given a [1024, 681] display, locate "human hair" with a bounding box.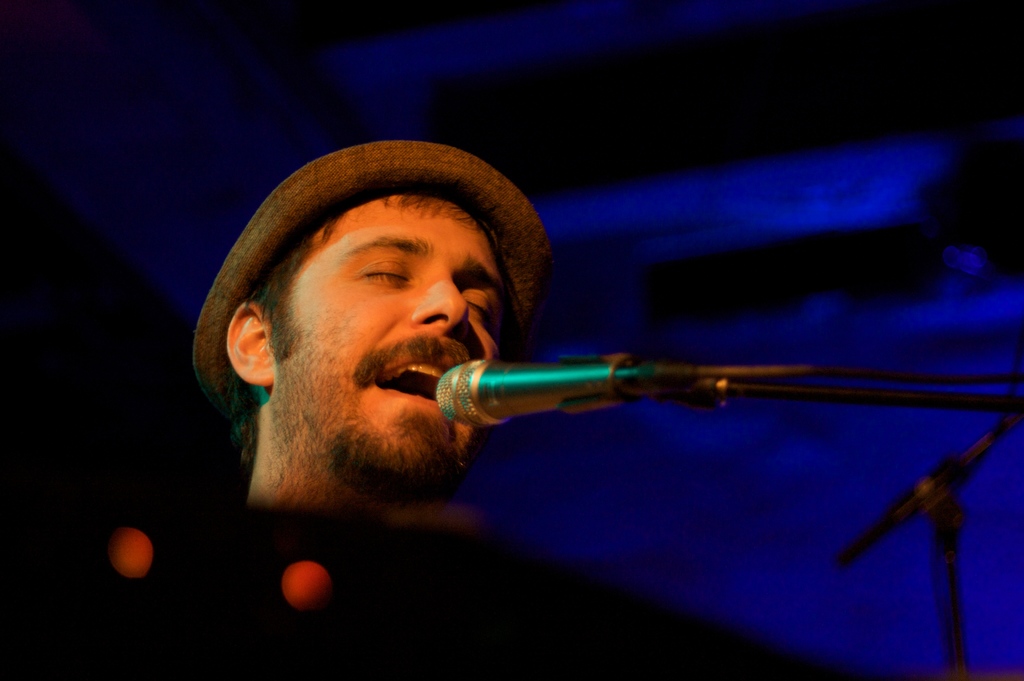
Located: [x1=235, y1=194, x2=518, y2=373].
